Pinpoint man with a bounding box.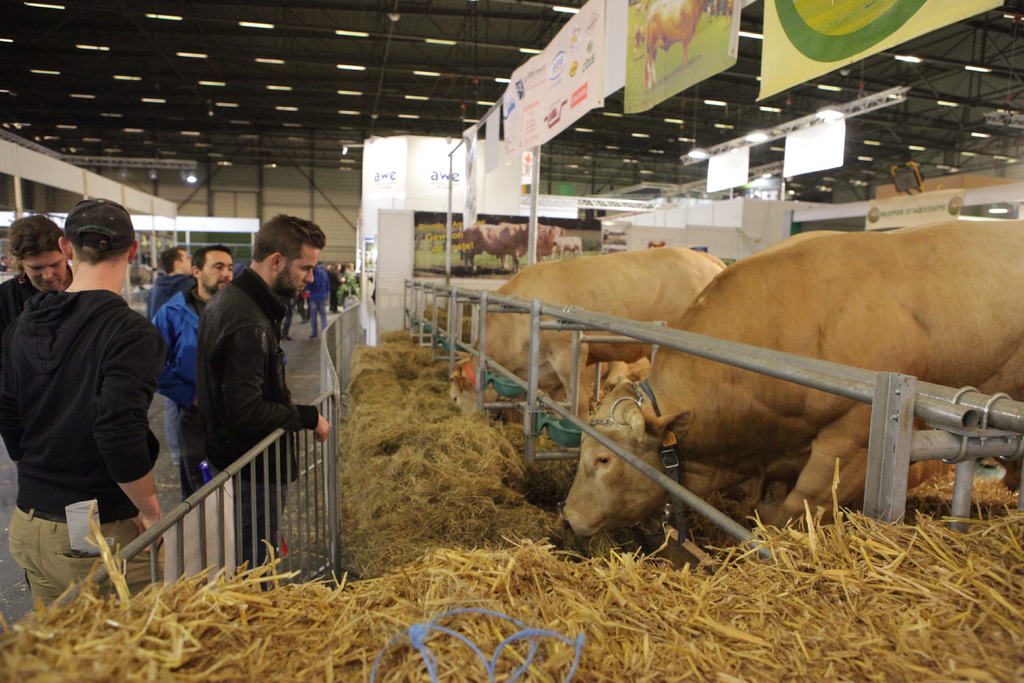
(left=0, top=198, right=166, bottom=604).
